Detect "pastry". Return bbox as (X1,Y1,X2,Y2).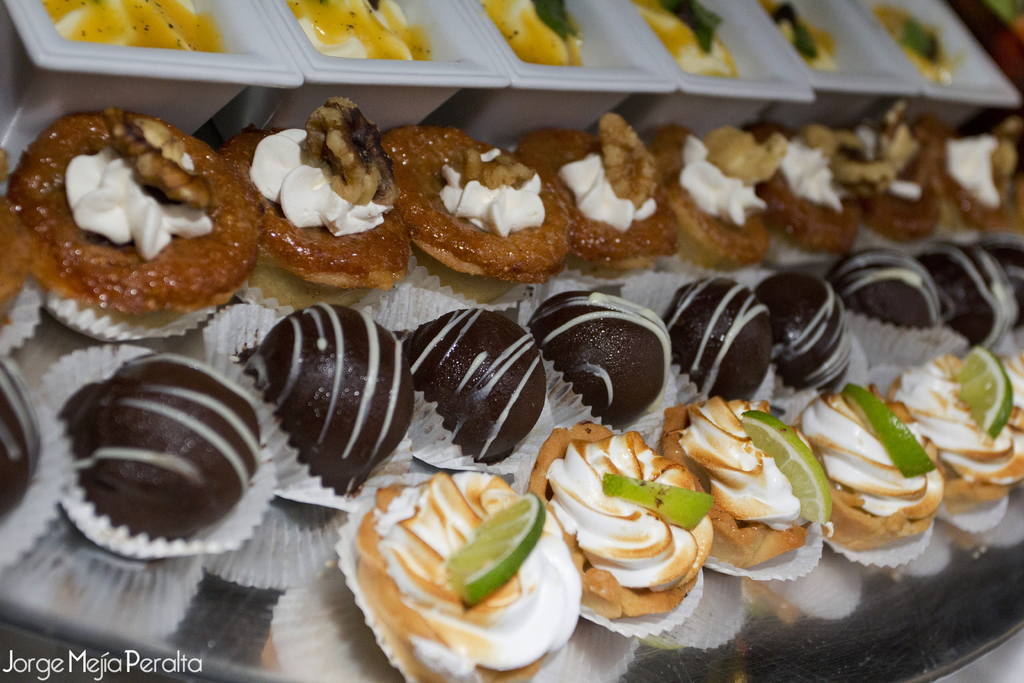
(767,130,859,261).
